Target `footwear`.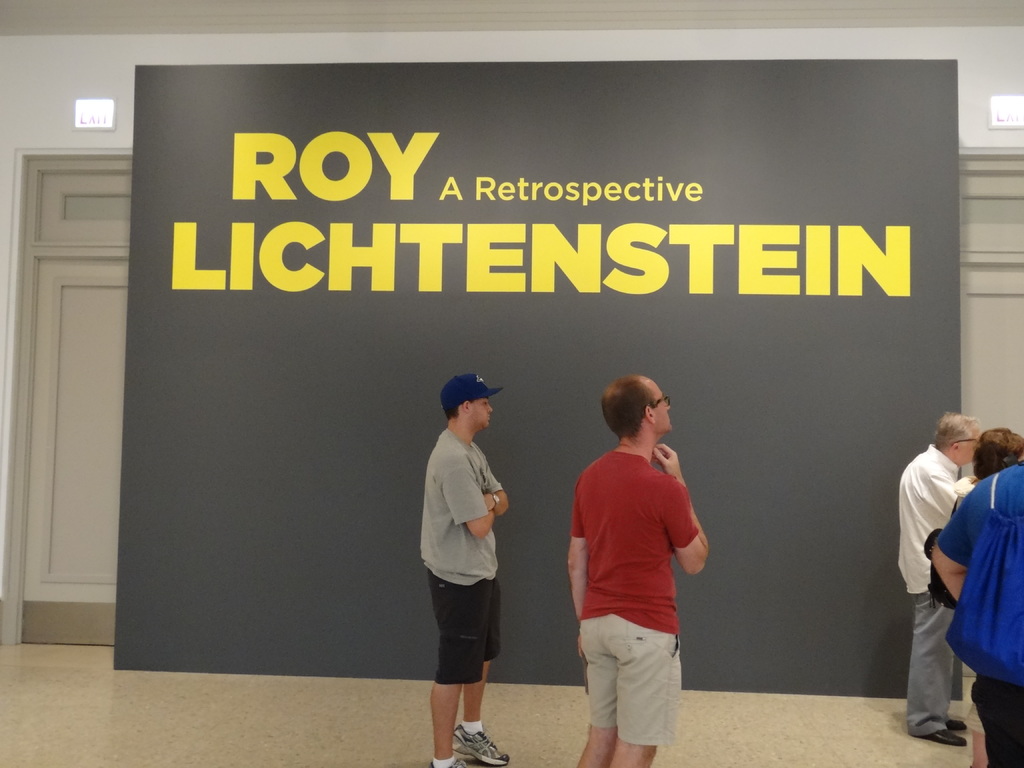
Target region: bbox(925, 729, 966, 749).
